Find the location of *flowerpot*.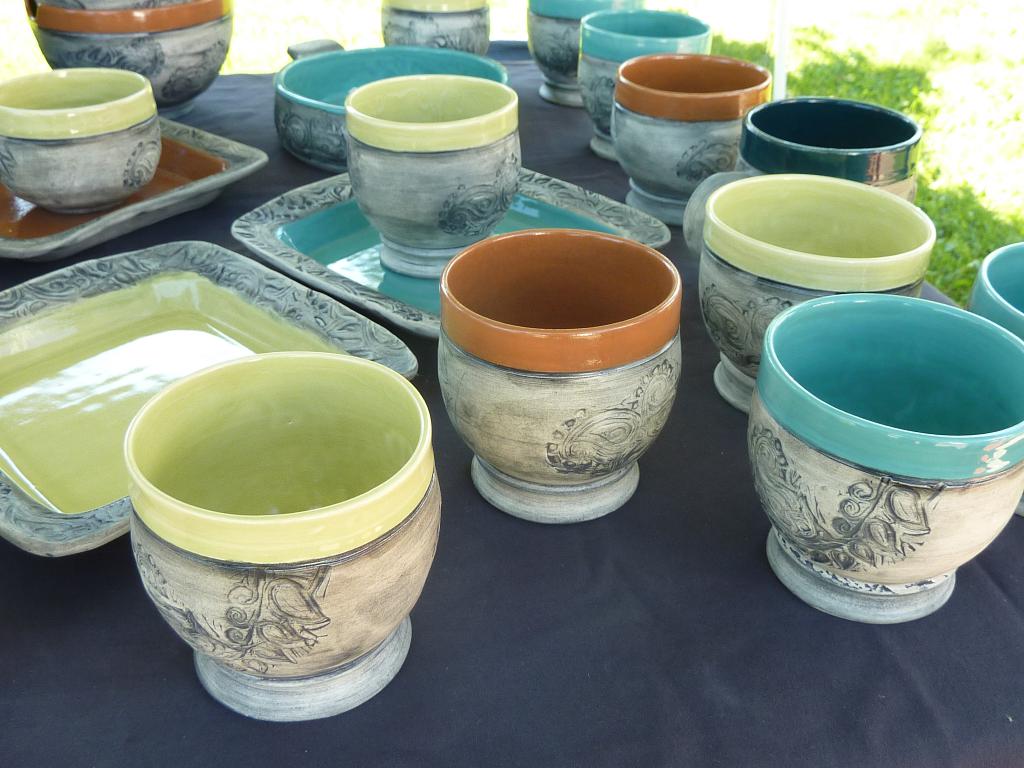
Location: box(129, 349, 443, 720).
